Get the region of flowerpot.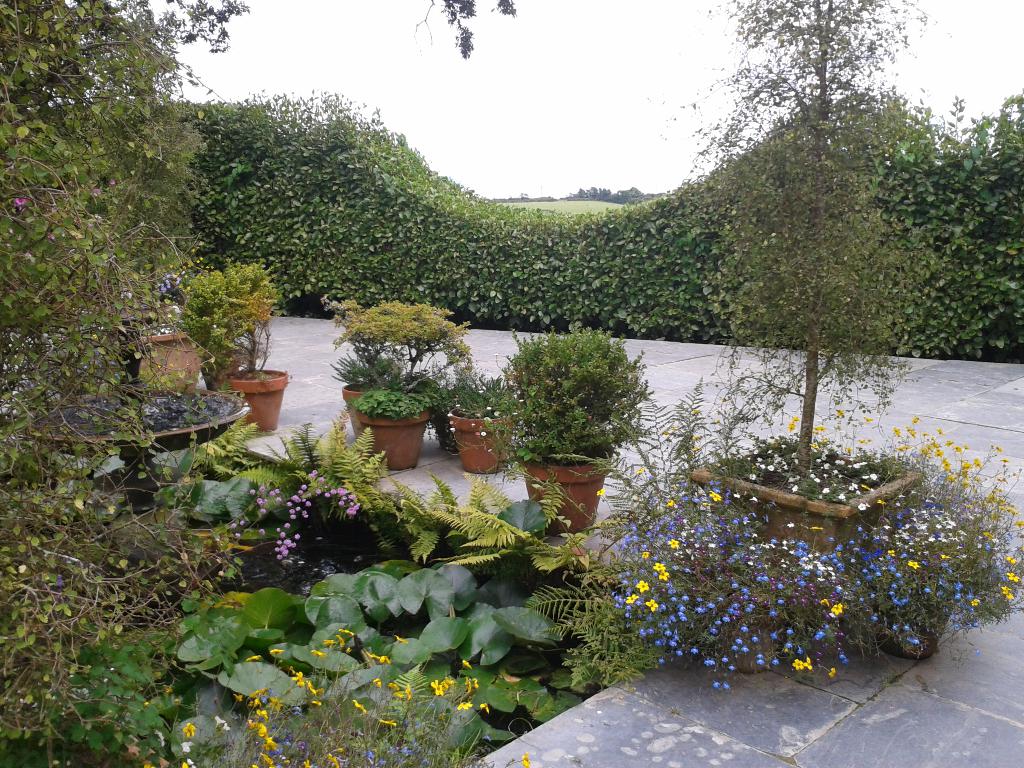
bbox=(872, 607, 951, 660).
